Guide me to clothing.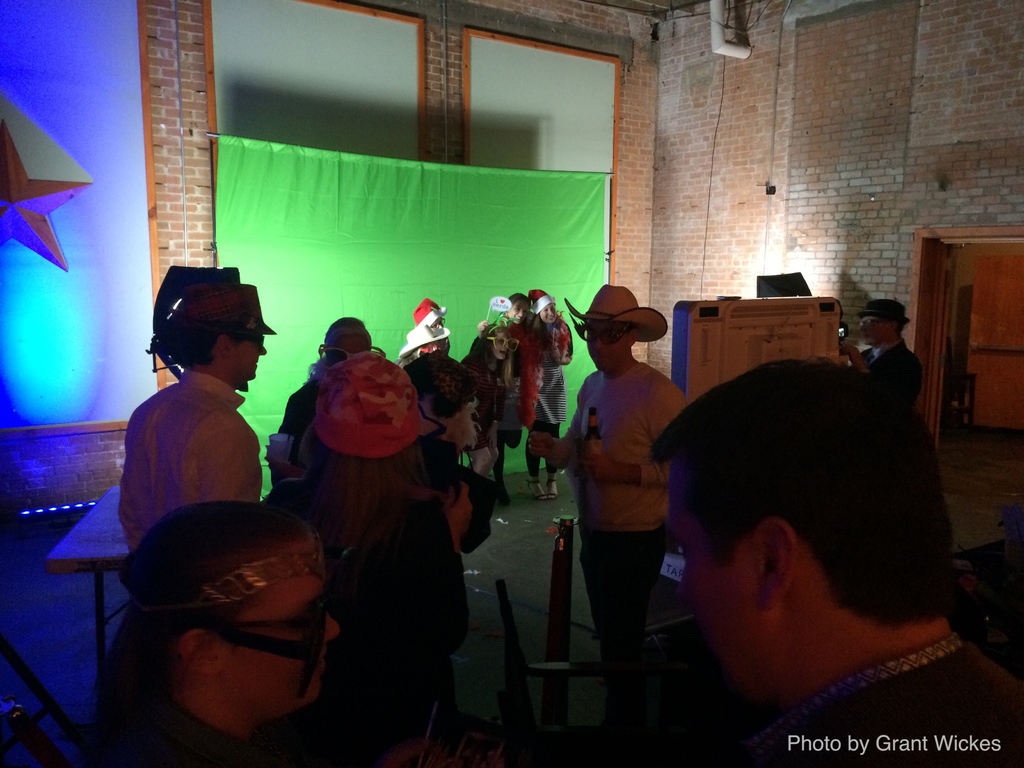
Guidance: box=[669, 511, 766, 685].
